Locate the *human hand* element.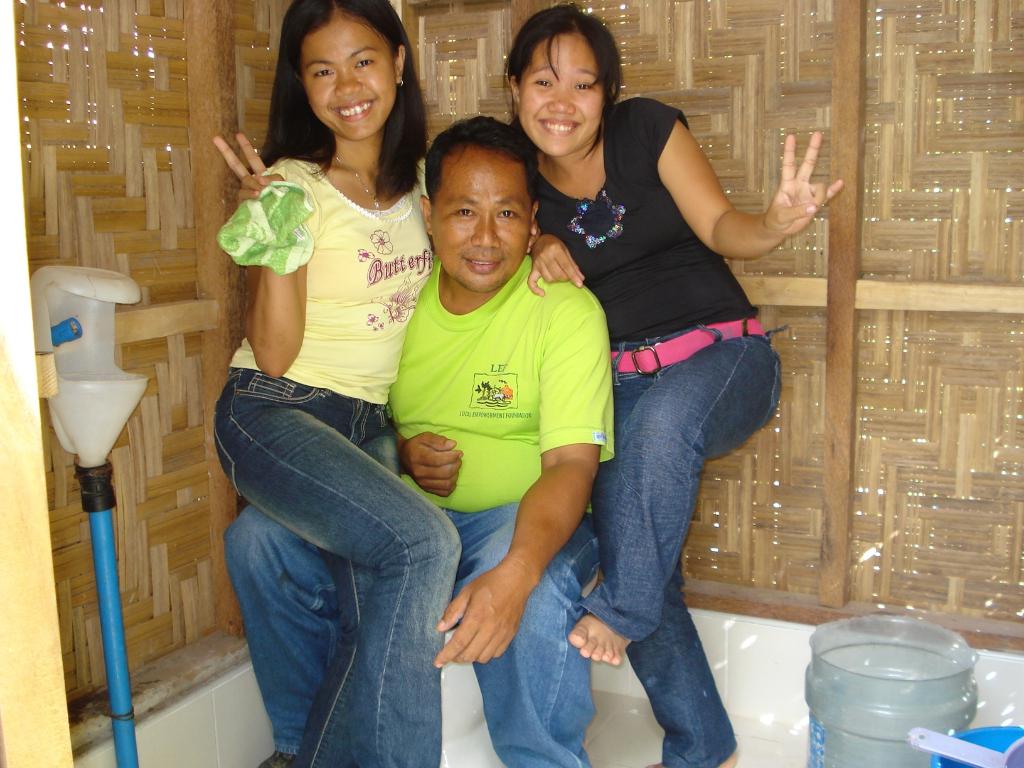
Element bbox: 429 565 532 671.
